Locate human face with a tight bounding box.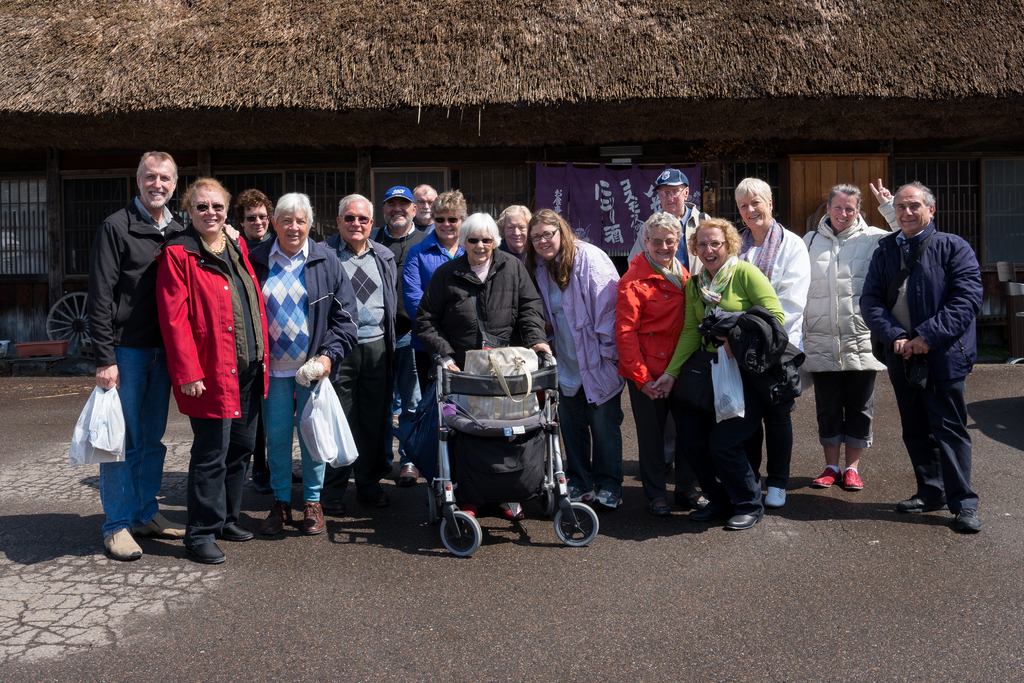
503,217,527,247.
